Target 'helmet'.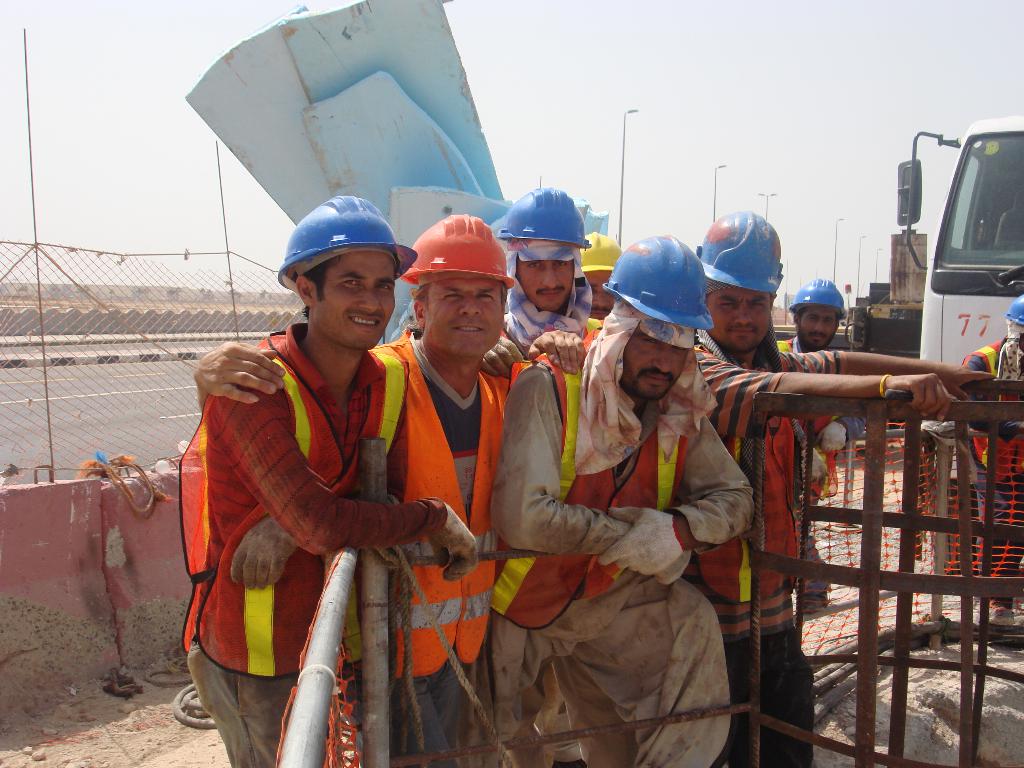
Target region: bbox=[404, 214, 517, 291].
